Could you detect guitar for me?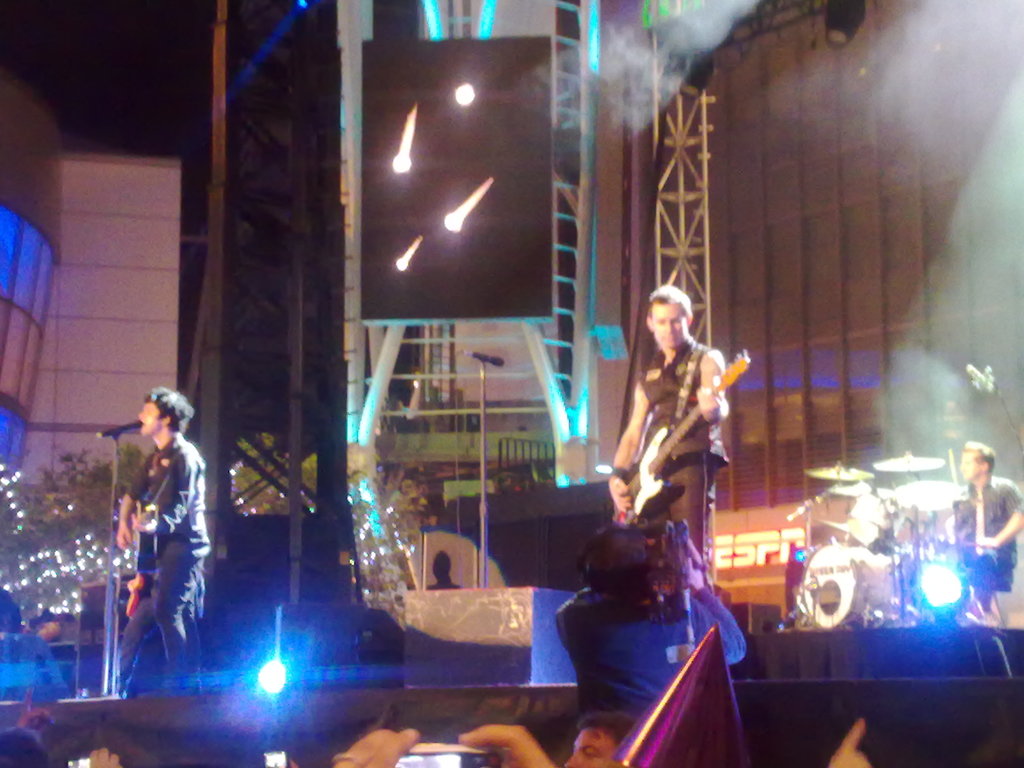
Detection result: bbox=[124, 500, 164, 570].
